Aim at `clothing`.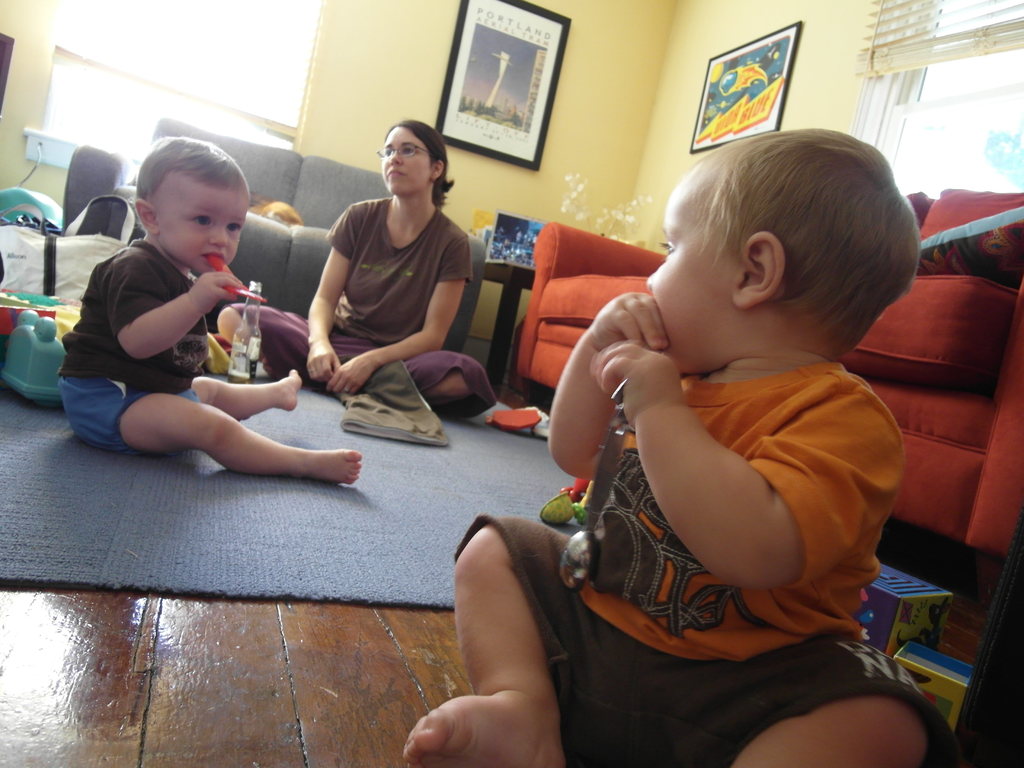
Aimed at box(54, 237, 215, 467).
